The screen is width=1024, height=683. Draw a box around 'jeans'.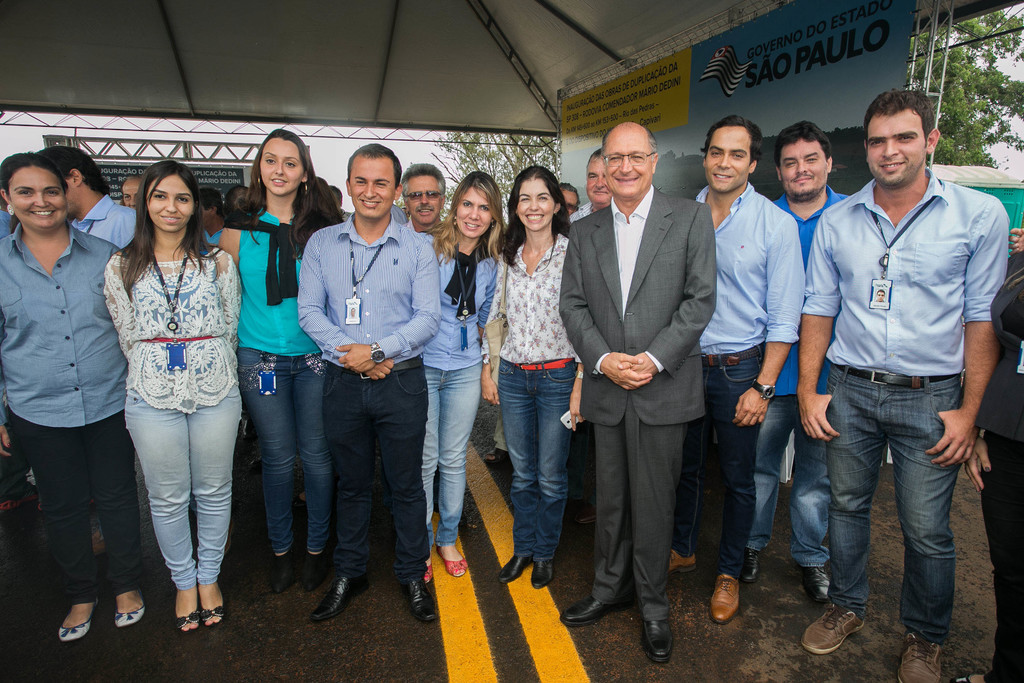
496 354 579 564.
